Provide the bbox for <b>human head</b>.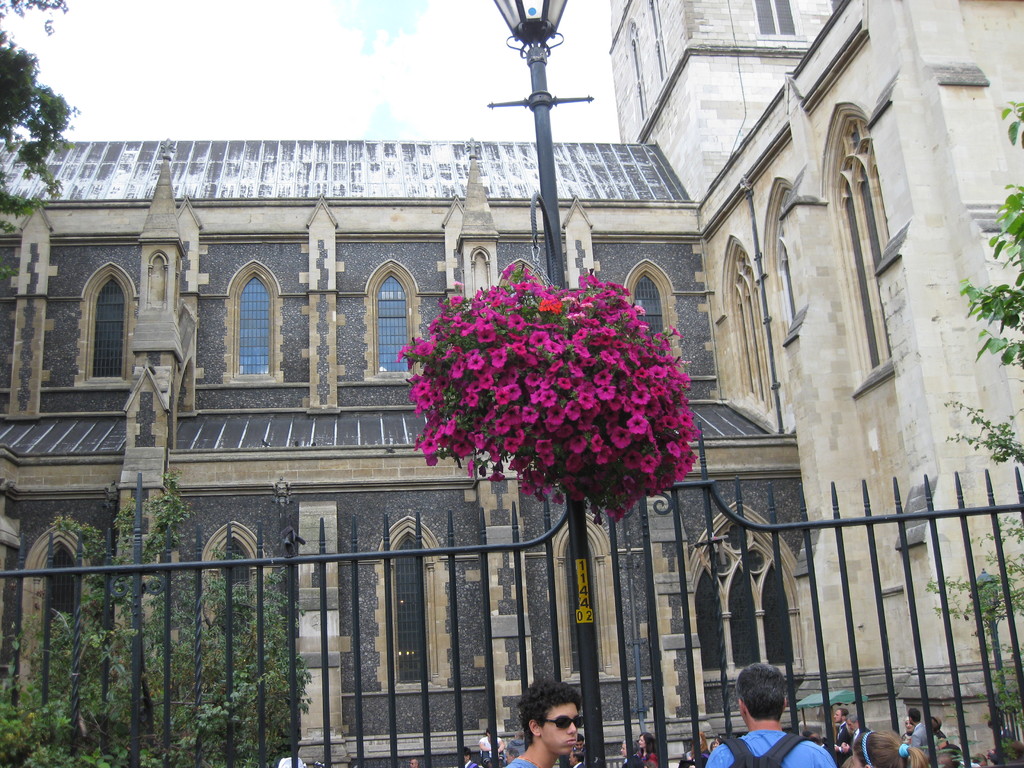
(left=925, top=717, right=941, bottom=740).
